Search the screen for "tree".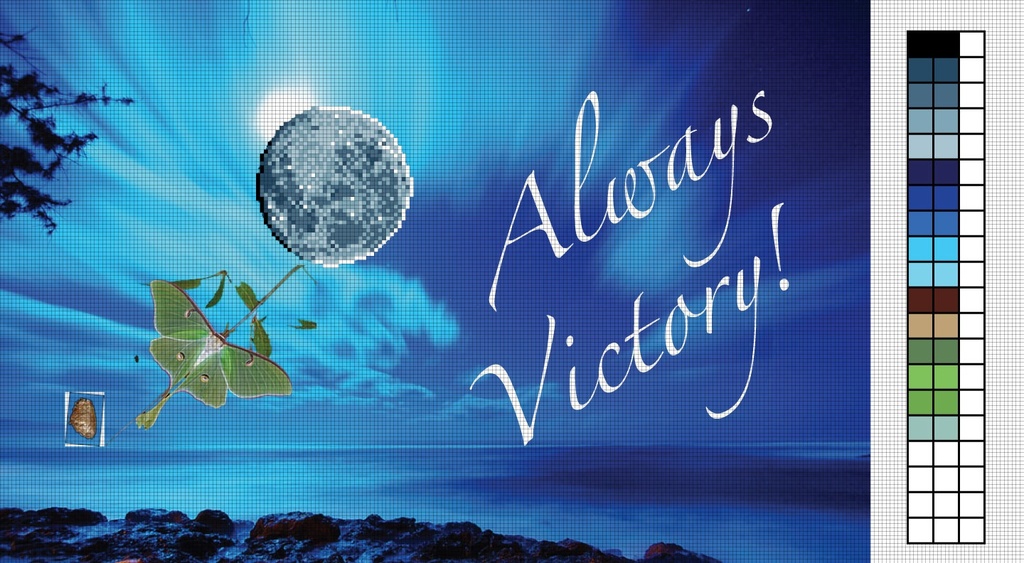
Found at x1=0, y1=21, x2=139, y2=239.
